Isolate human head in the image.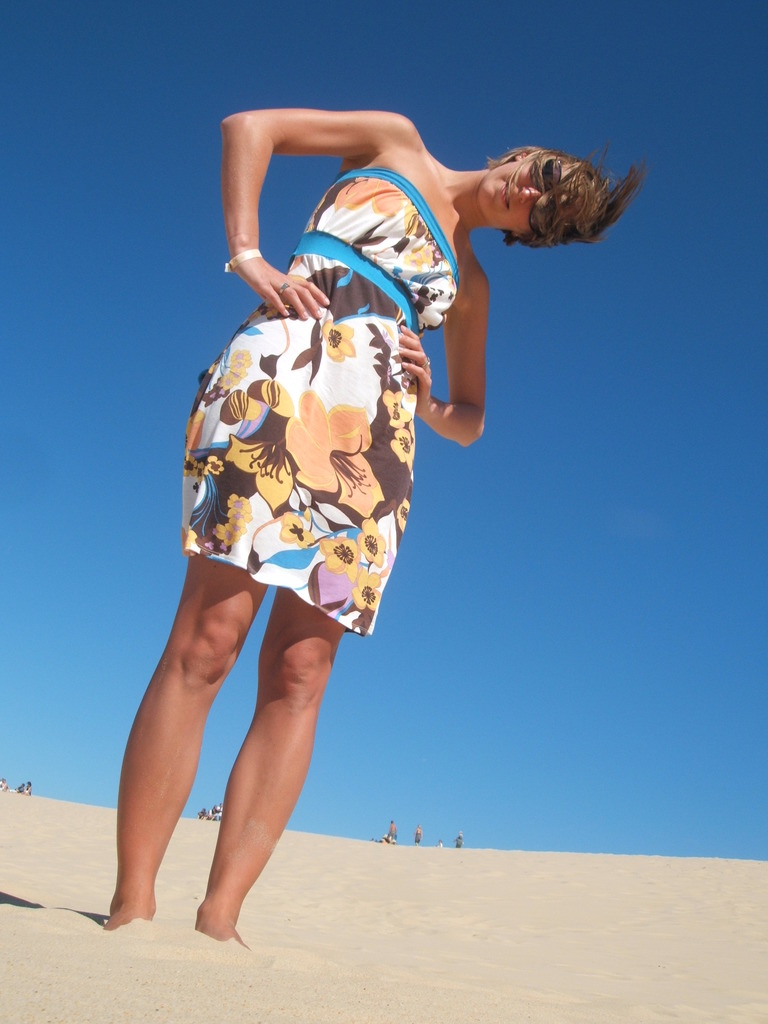
Isolated region: <box>461,122,647,246</box>.
